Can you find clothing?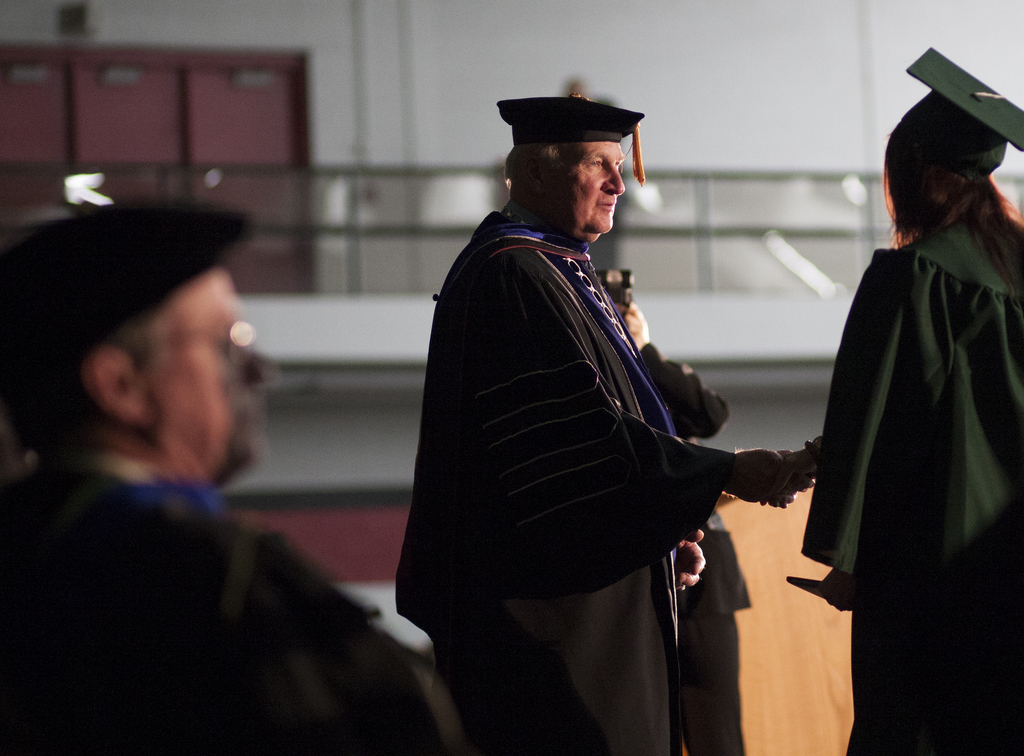
Yes, bounding box: <box>800,211,1023,755</box>.
